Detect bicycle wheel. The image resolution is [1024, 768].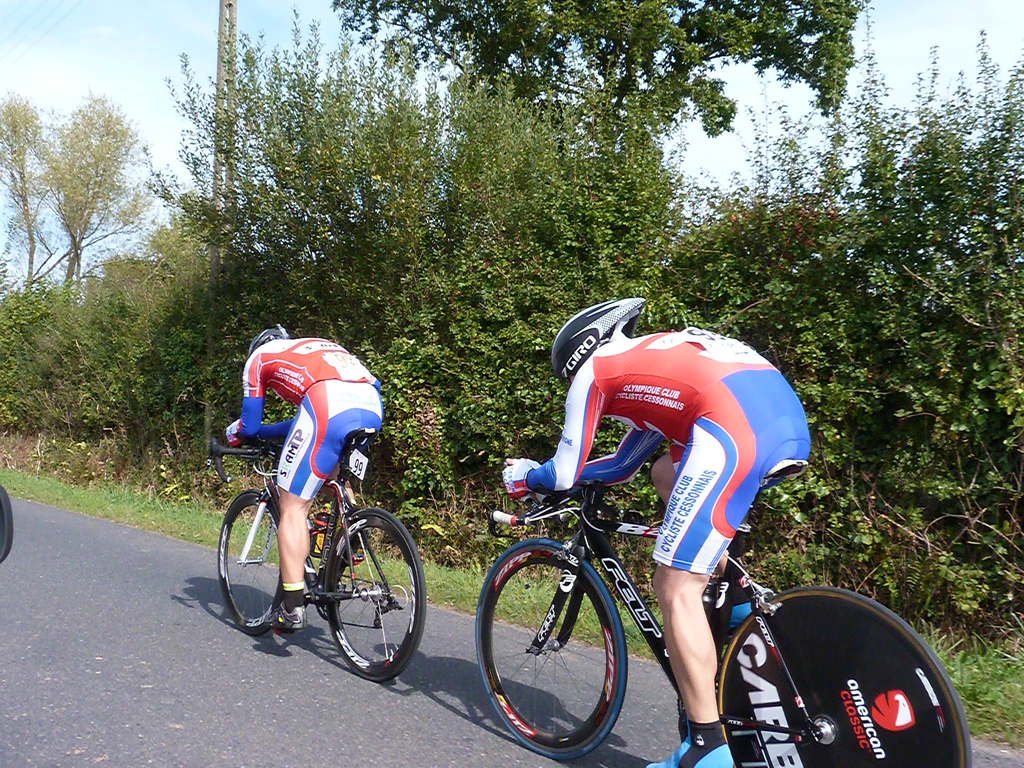
rect(218, 487, 283, 634).
